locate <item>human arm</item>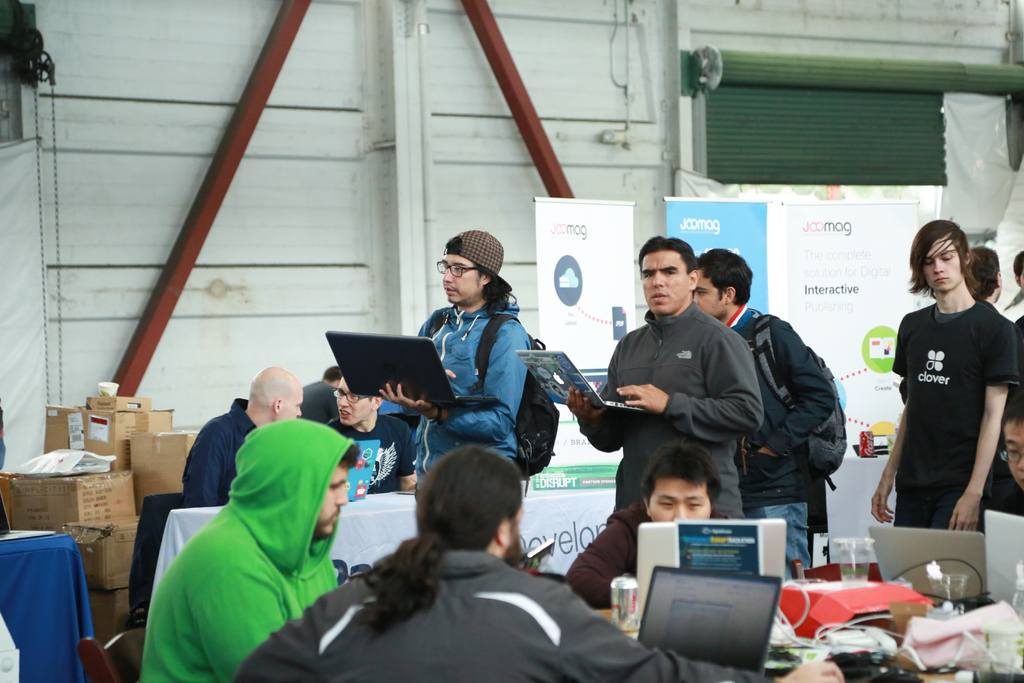
<bbox>869, 318, 909, 524</bbox>
